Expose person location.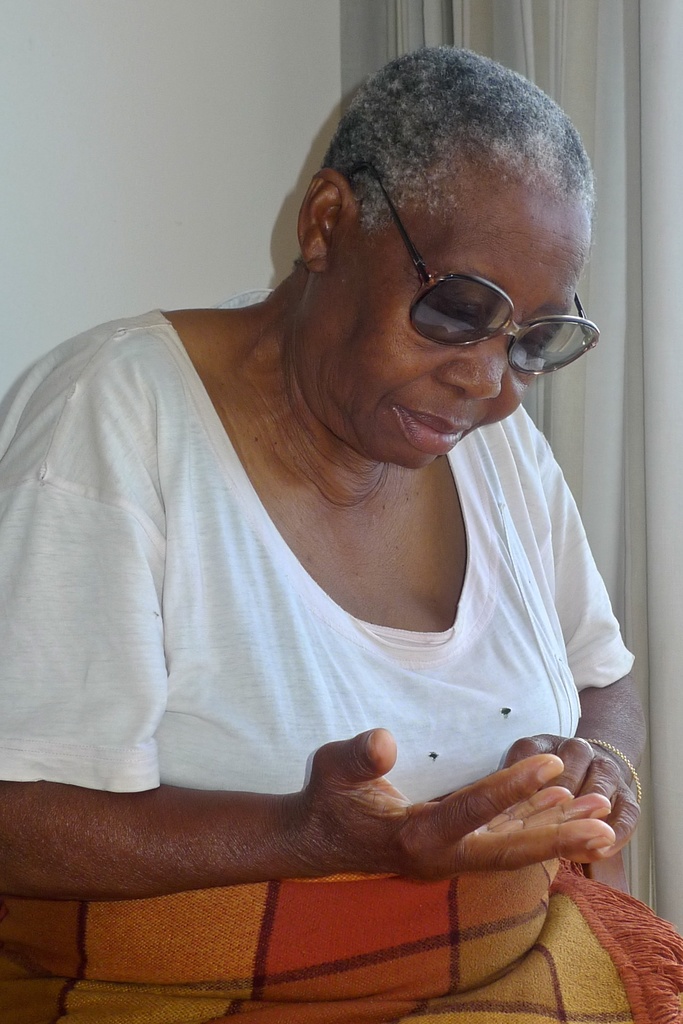
Exposed at (0, 49, 682, 1023).
